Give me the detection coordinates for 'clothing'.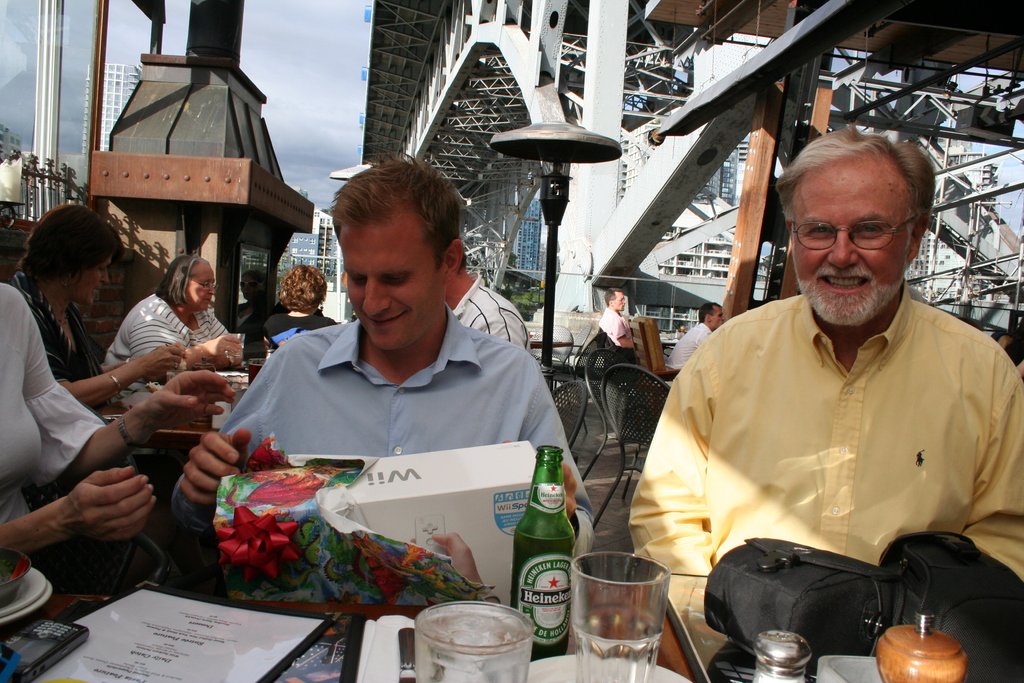
Rect(624, 290, 1023, 611).
